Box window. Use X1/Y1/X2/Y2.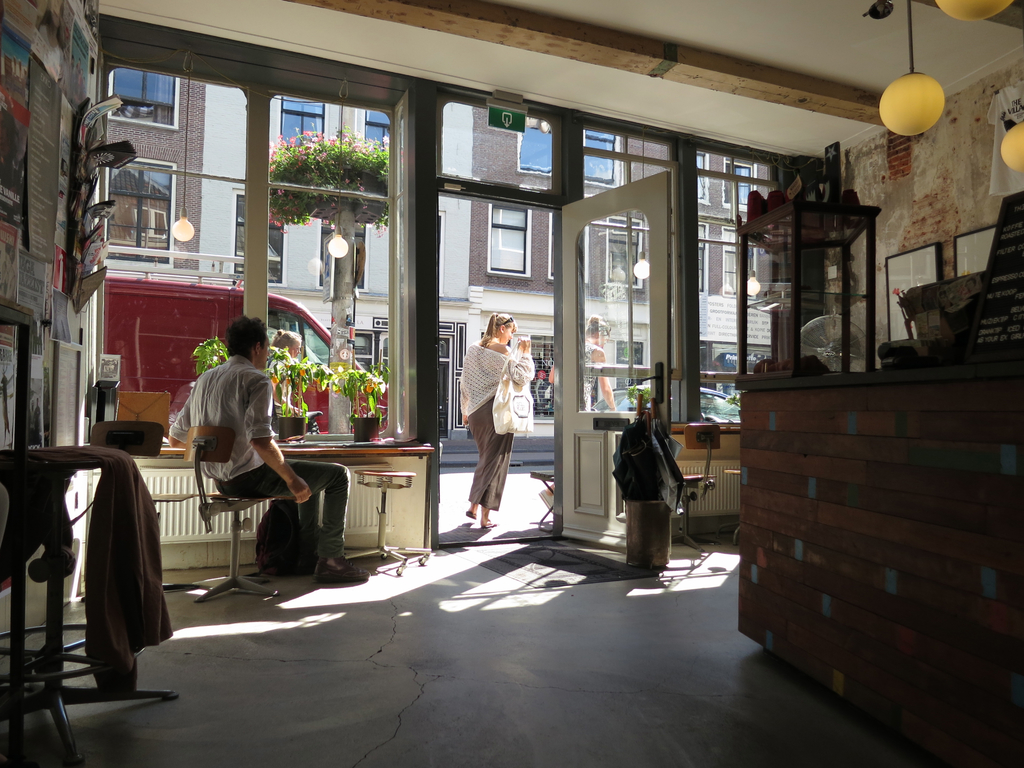
688/146/708/203.
